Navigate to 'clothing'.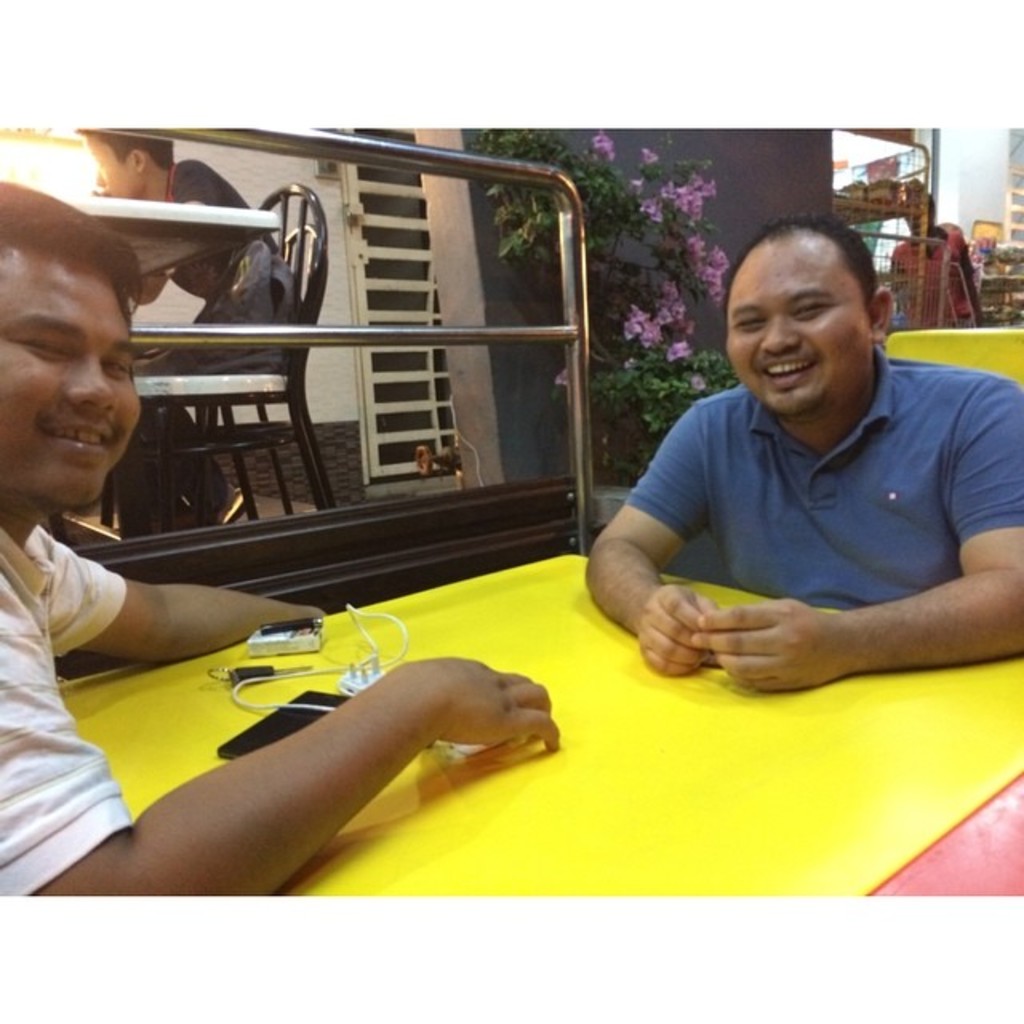
Navigation target: <bbox>896, 218, 973, 320</bbox>.
